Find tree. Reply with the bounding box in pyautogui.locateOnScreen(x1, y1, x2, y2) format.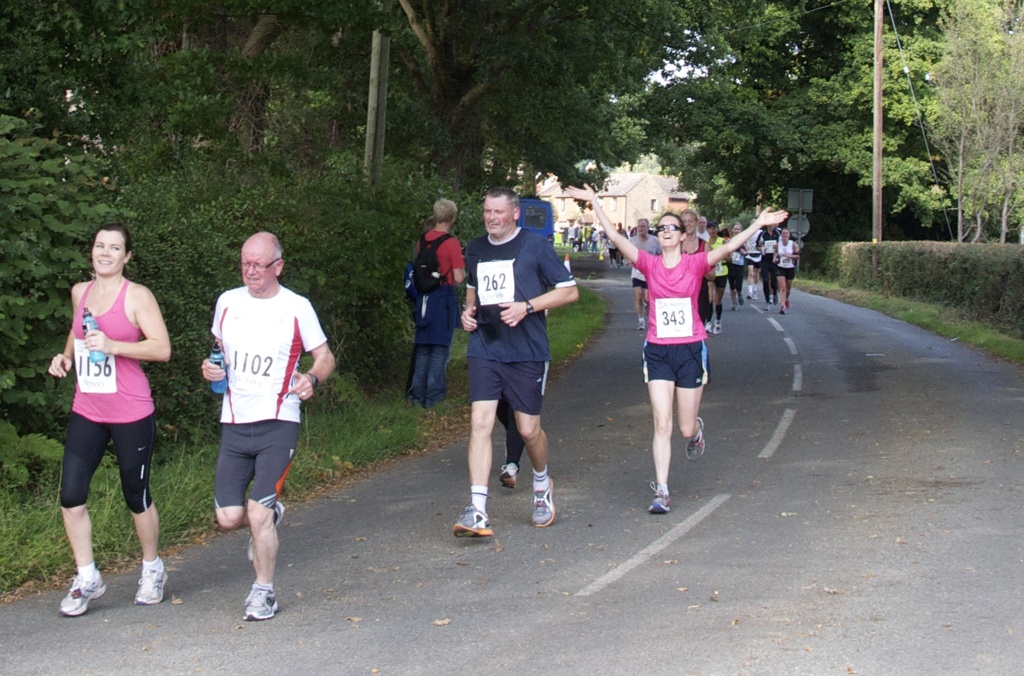
pyautogui.locateOnScreen(0, 113, 138, 487).
